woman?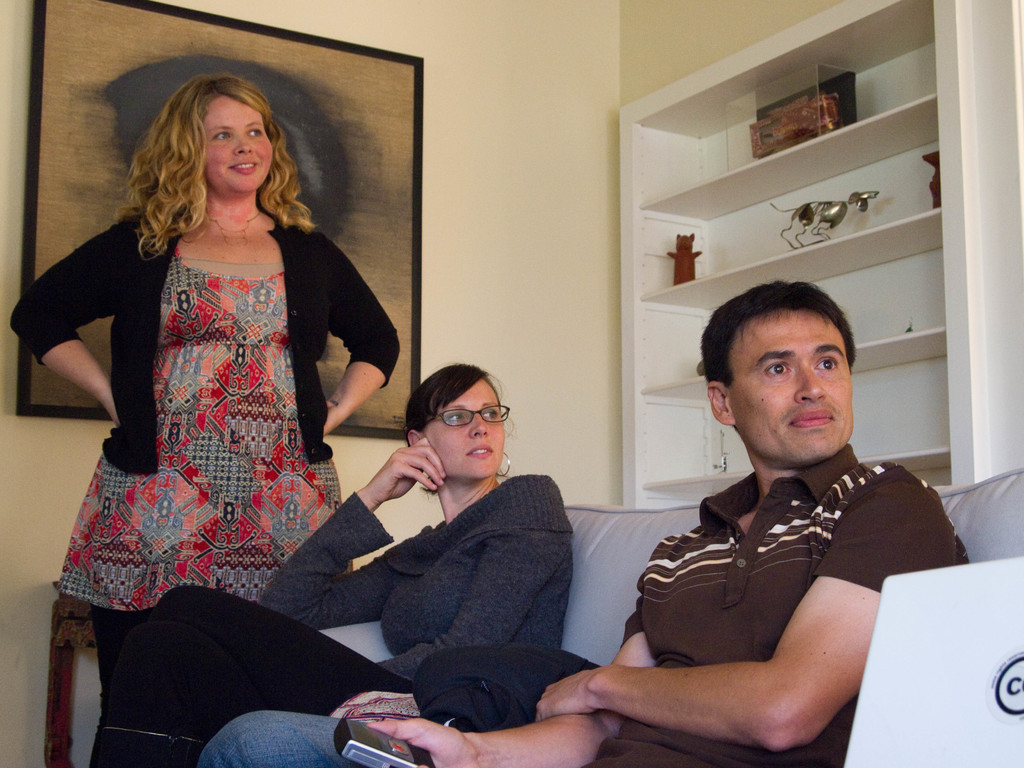
[left=6, top=69, right=403, bottom=718]
